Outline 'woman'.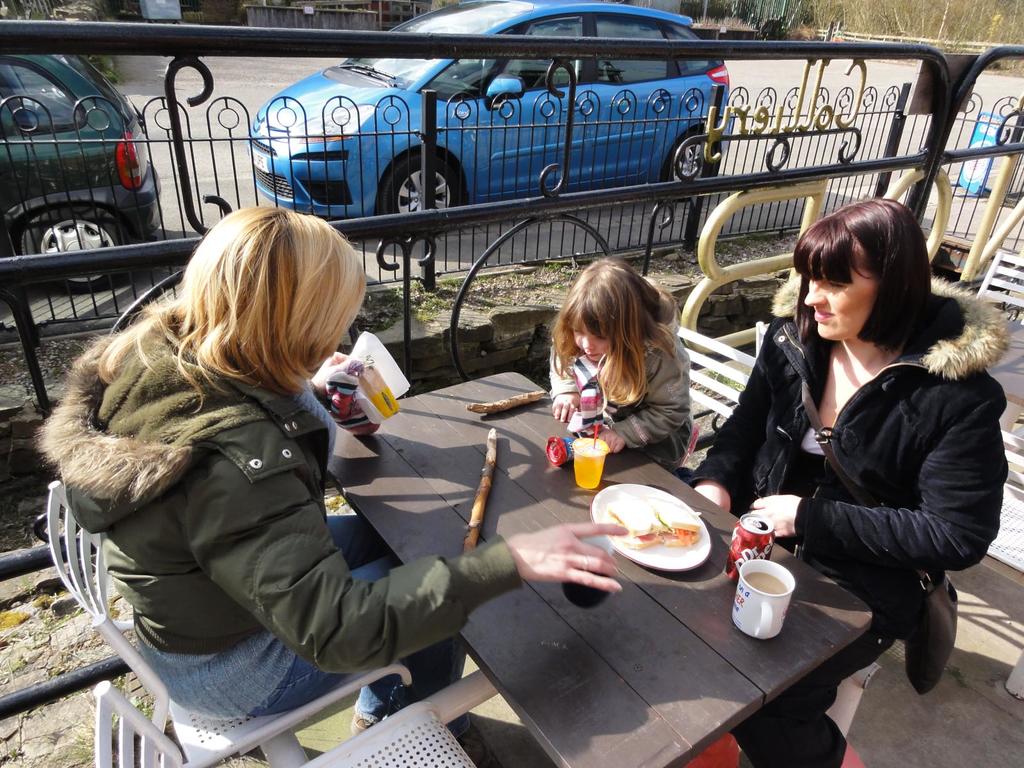
Outline: Rect(687, 198, 1004, 767).
